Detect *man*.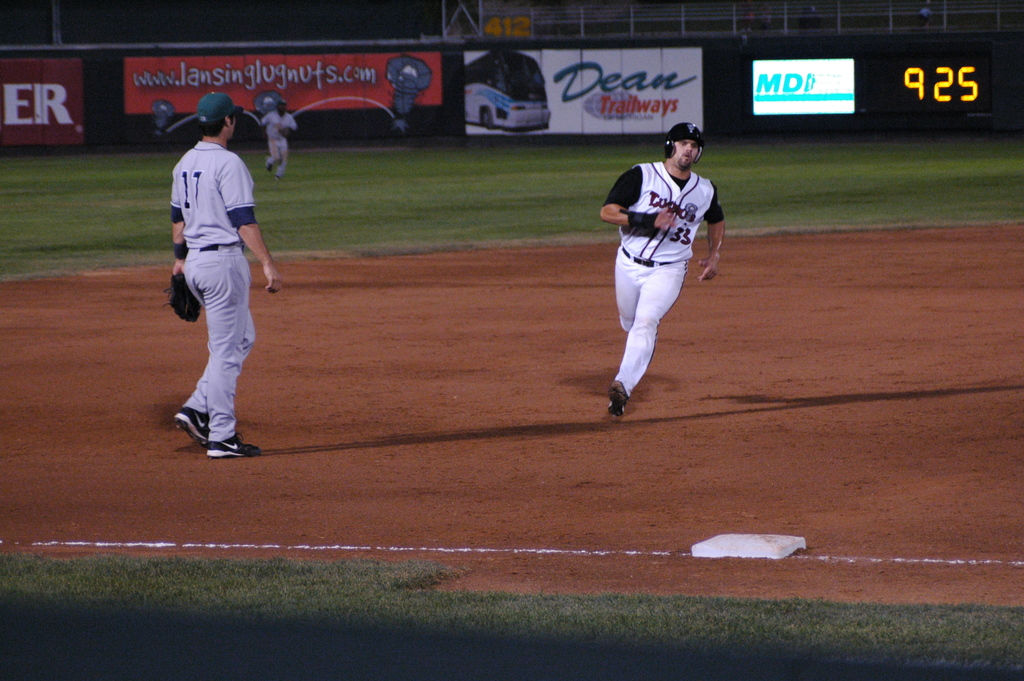
Detected at Rect(260, 101, 298, 183).
